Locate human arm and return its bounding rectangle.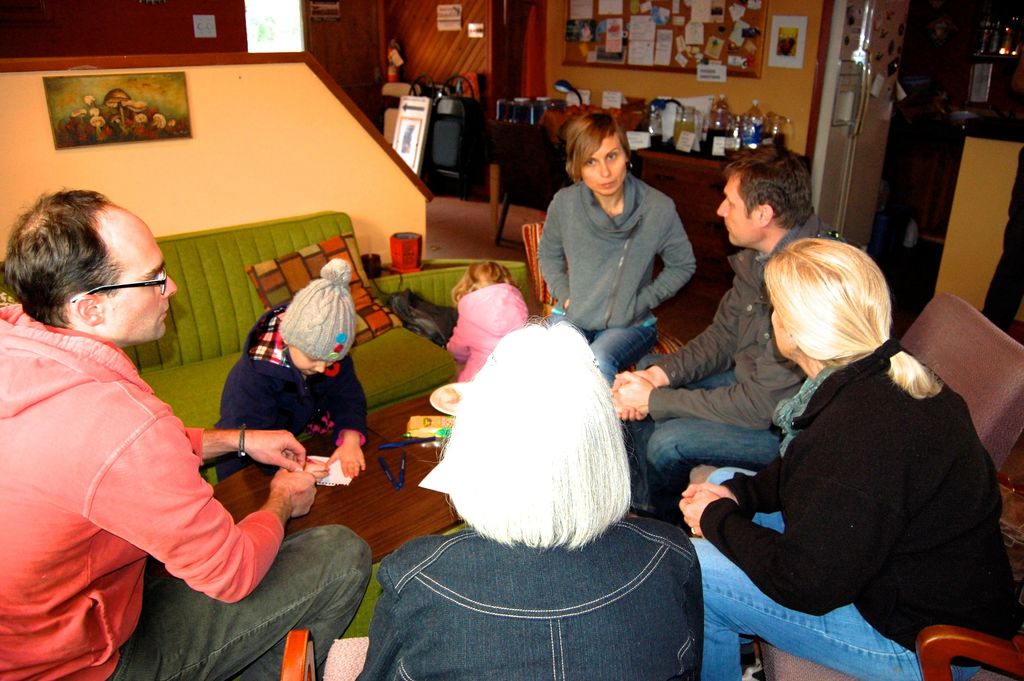
{"x1": 61, "y1": 357, "x2": 305, "y2": 638}.
